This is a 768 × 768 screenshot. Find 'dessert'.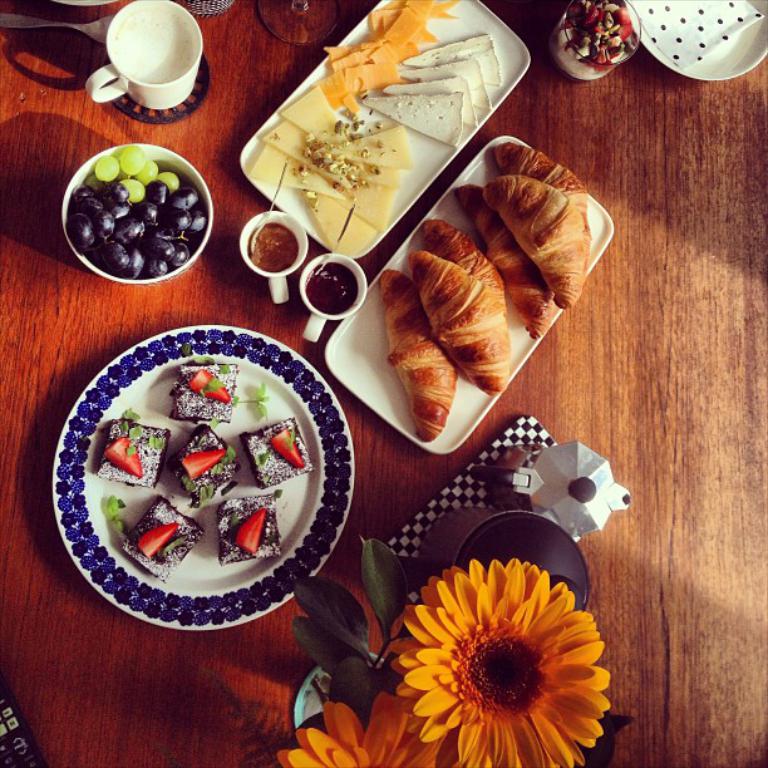
Bounding box: 172, 359, 242, 420.
